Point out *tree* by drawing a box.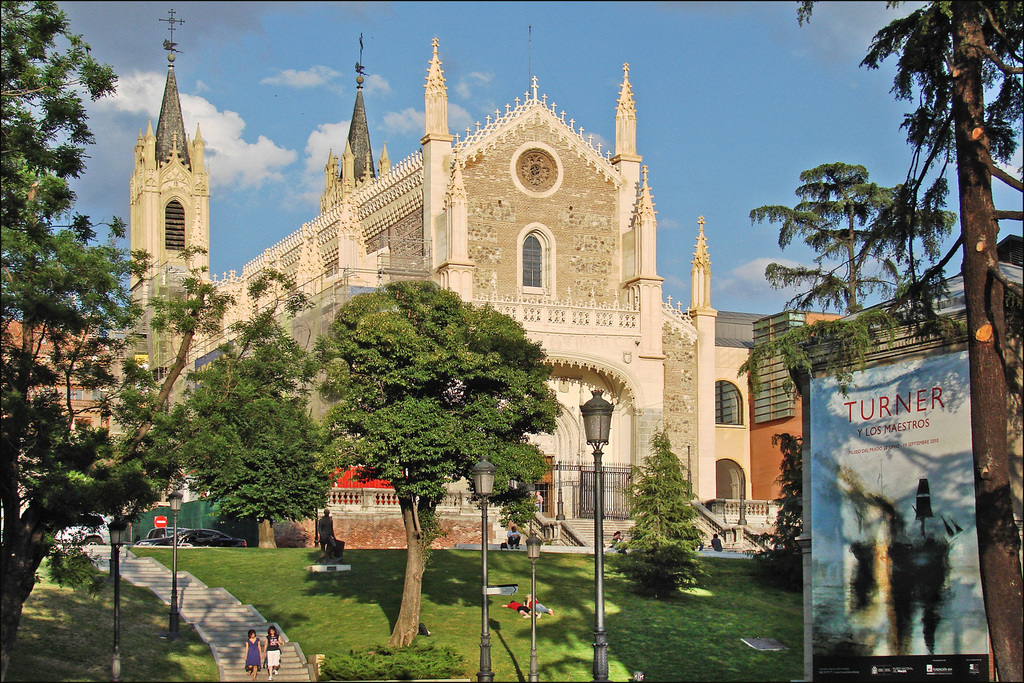
(x1=730, y1=0, x2=1023, y2=682).
